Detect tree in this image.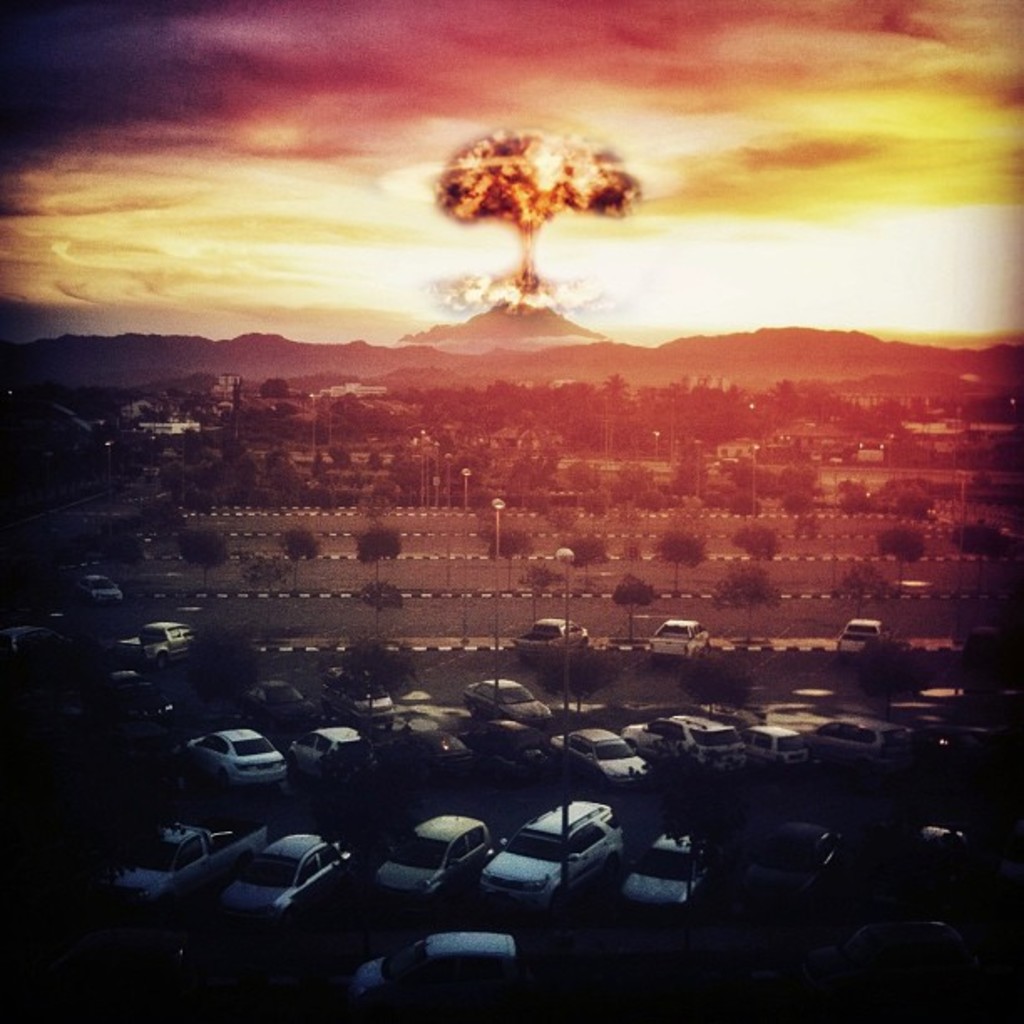
Detection: x1=954, y1=629, x2=1022, y2=708.
